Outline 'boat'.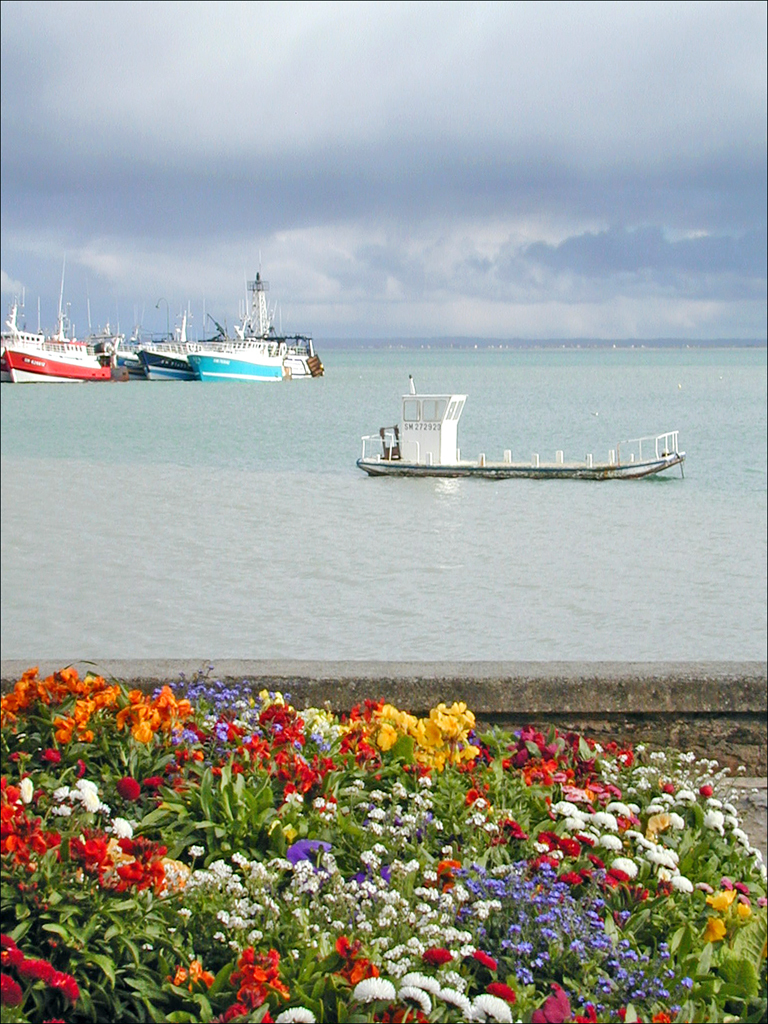
Outline: (84, 305, 153, 379).
